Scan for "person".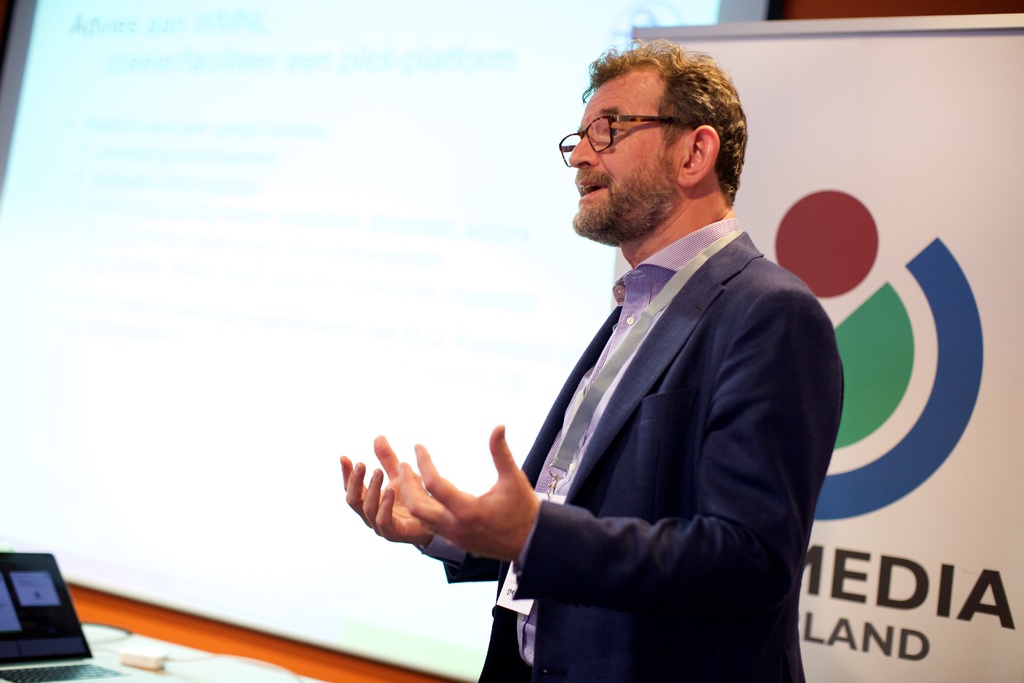
Scan result: [x1=340, y1=41, x2=844, y2=682].
